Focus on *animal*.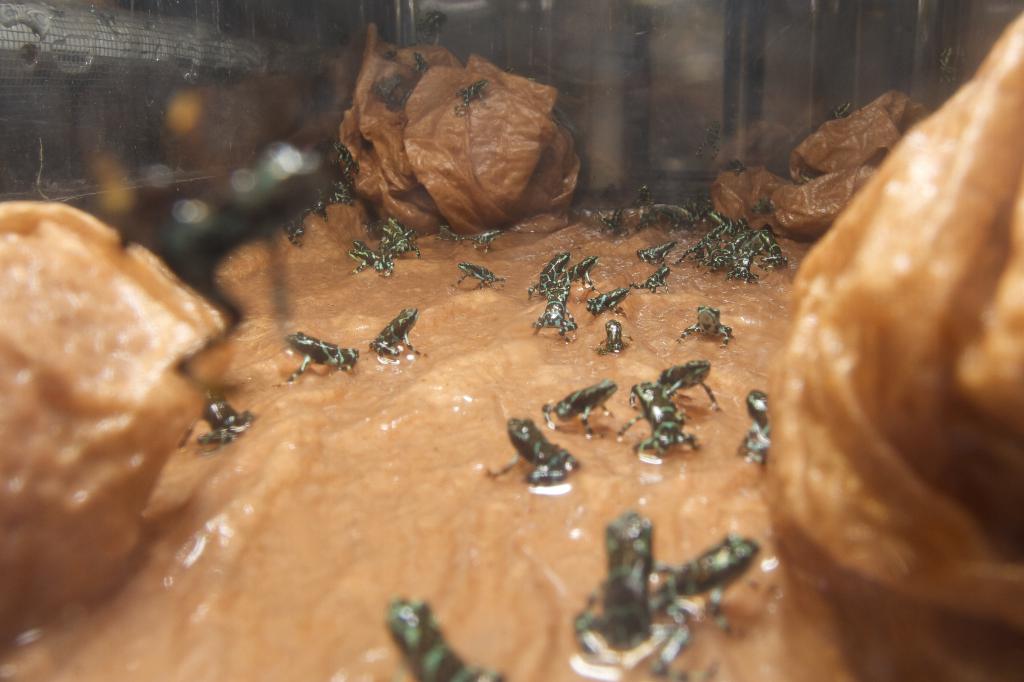
Focused at (x1=276, y1=332, x2=358, y2=377).
